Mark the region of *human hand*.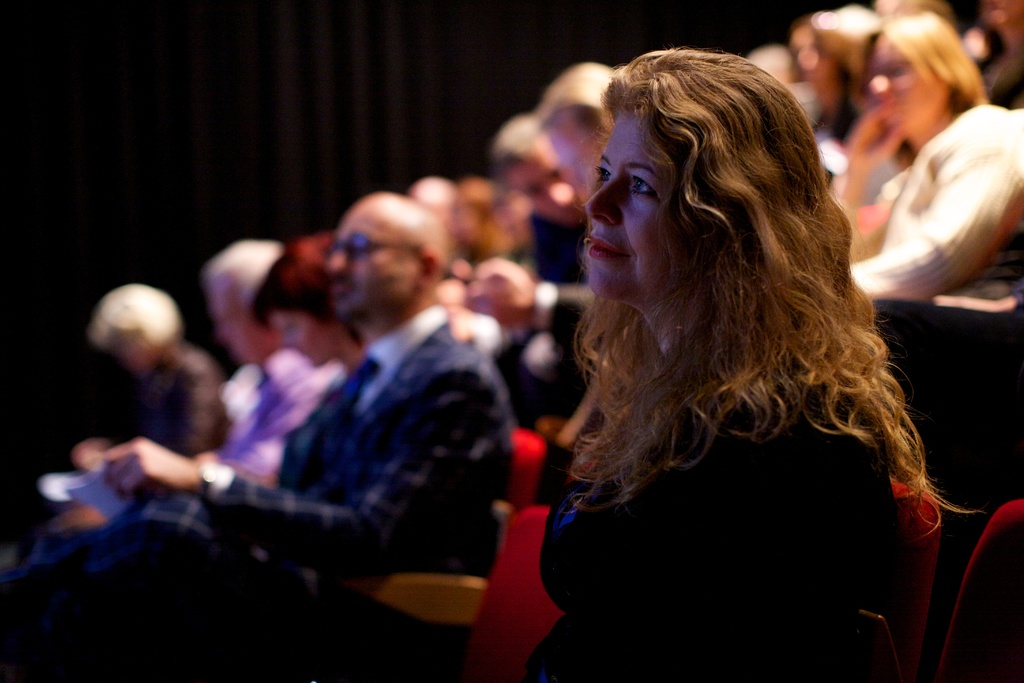
Region: bbox=(433, 272, 473, 338).
